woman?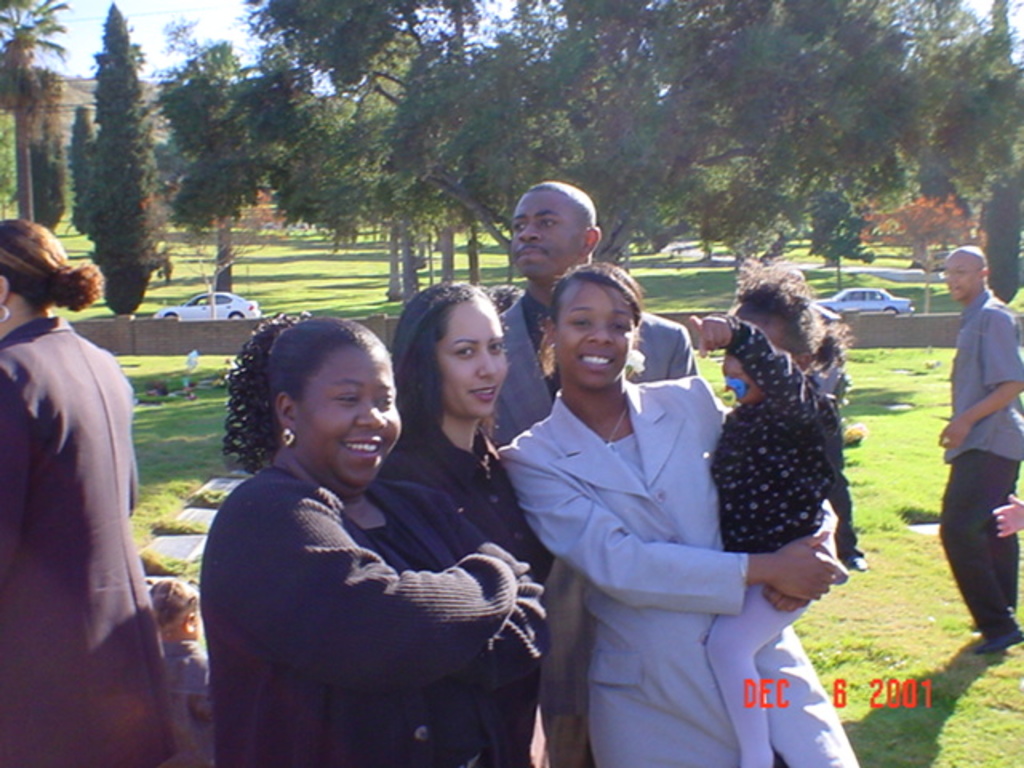
386/282/554/632
